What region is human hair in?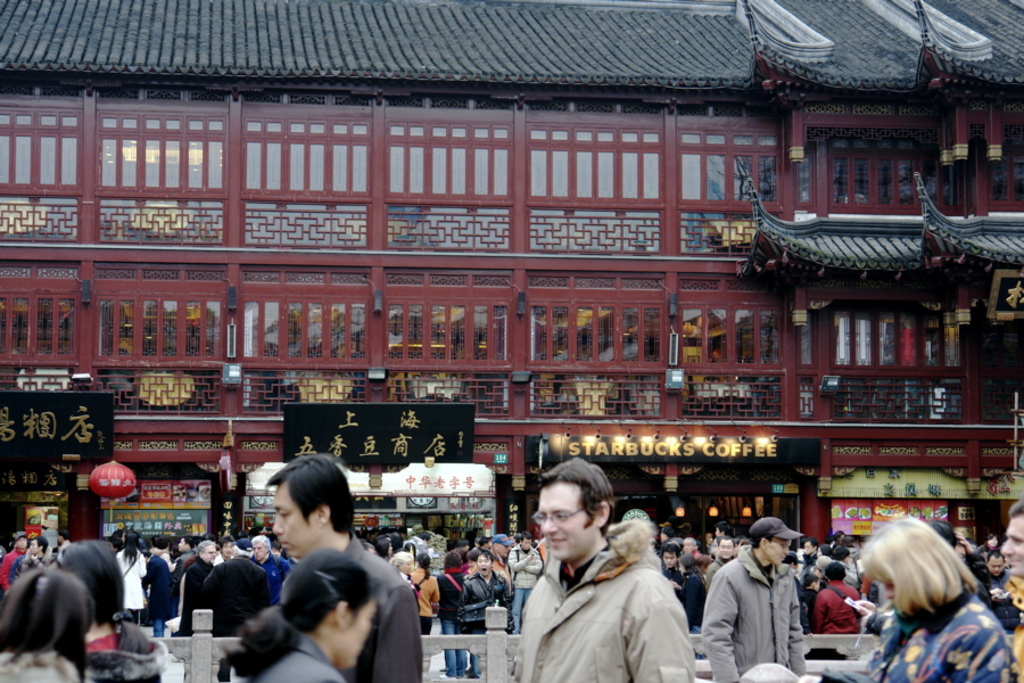
<region>34, 535, 49, 556</region>.
